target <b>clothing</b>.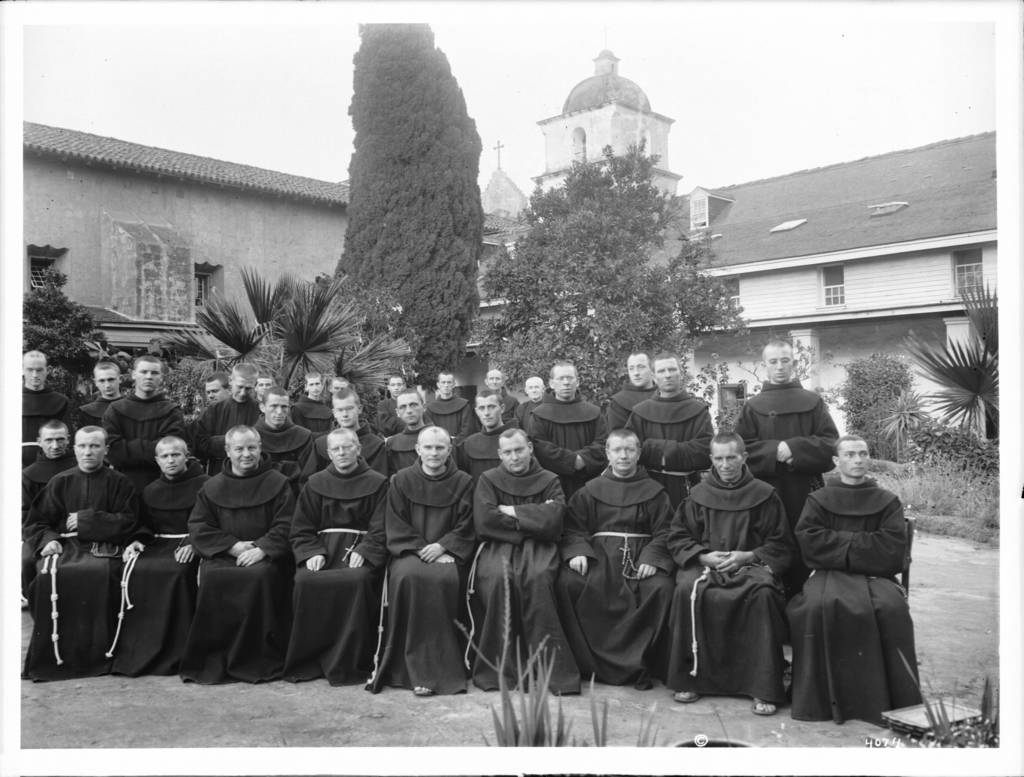
Target region: left=282, top=474, right=392, bottom=692.
